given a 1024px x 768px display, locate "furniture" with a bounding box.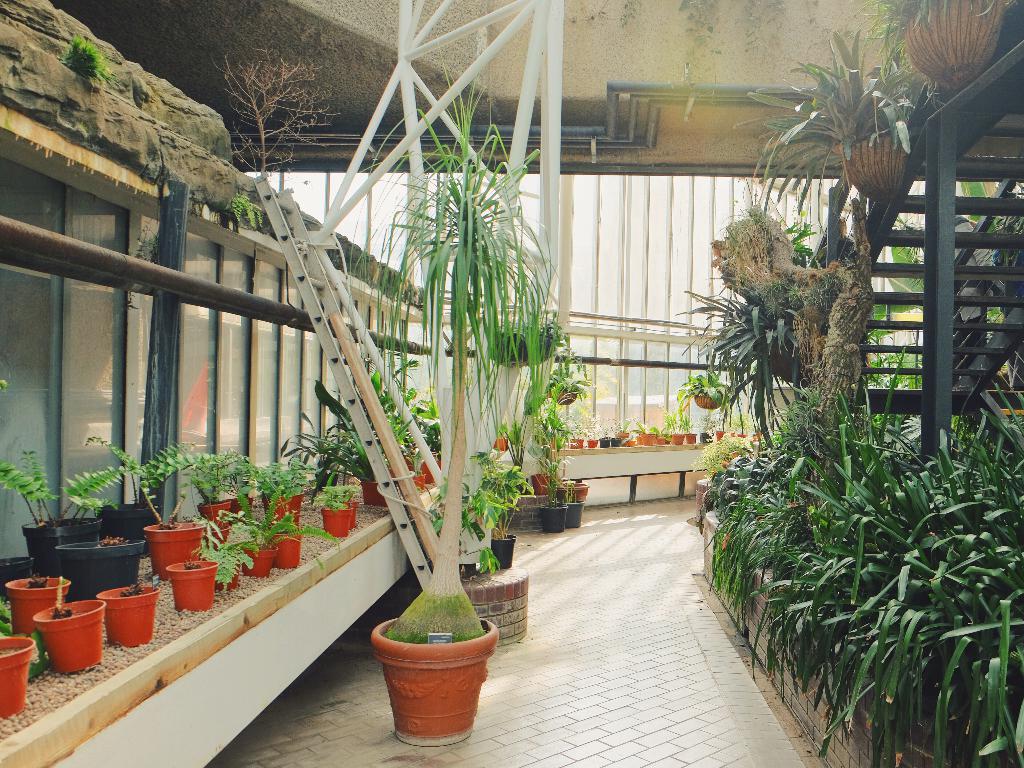
Located: locate(0, 486, 437, 767).
